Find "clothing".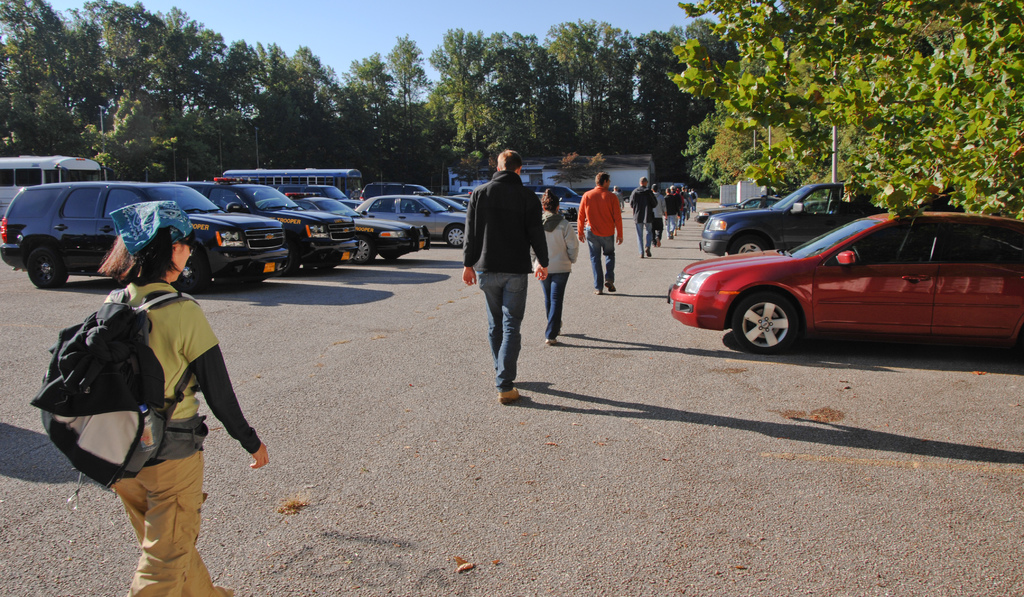
<bbox>463, 138, 550, 376</bbox>.
